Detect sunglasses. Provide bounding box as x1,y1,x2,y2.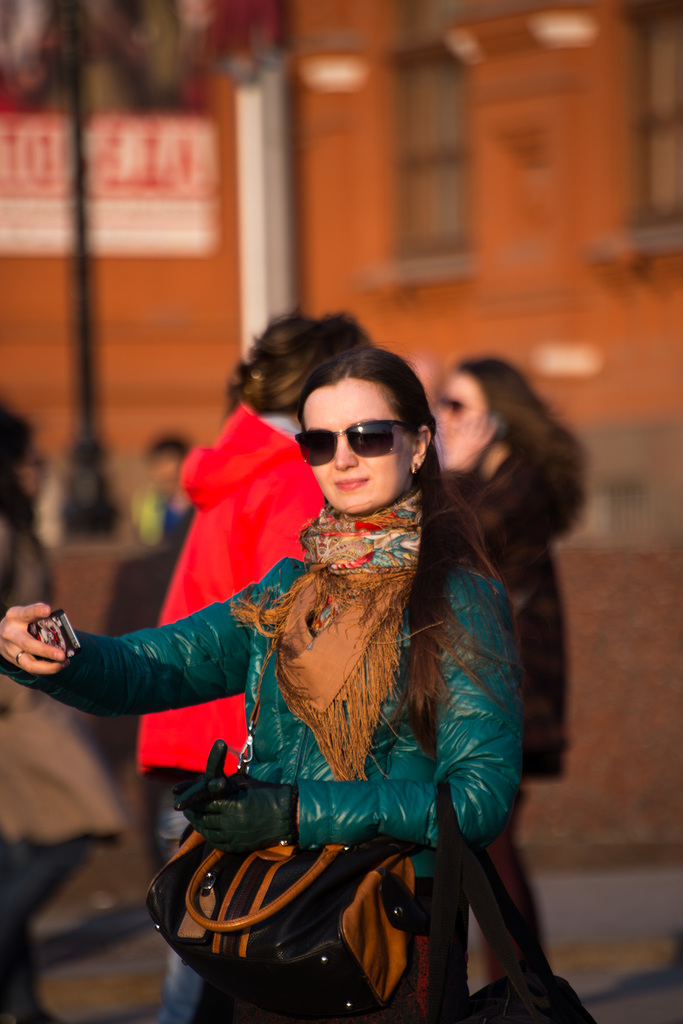
444,398,489,417.
